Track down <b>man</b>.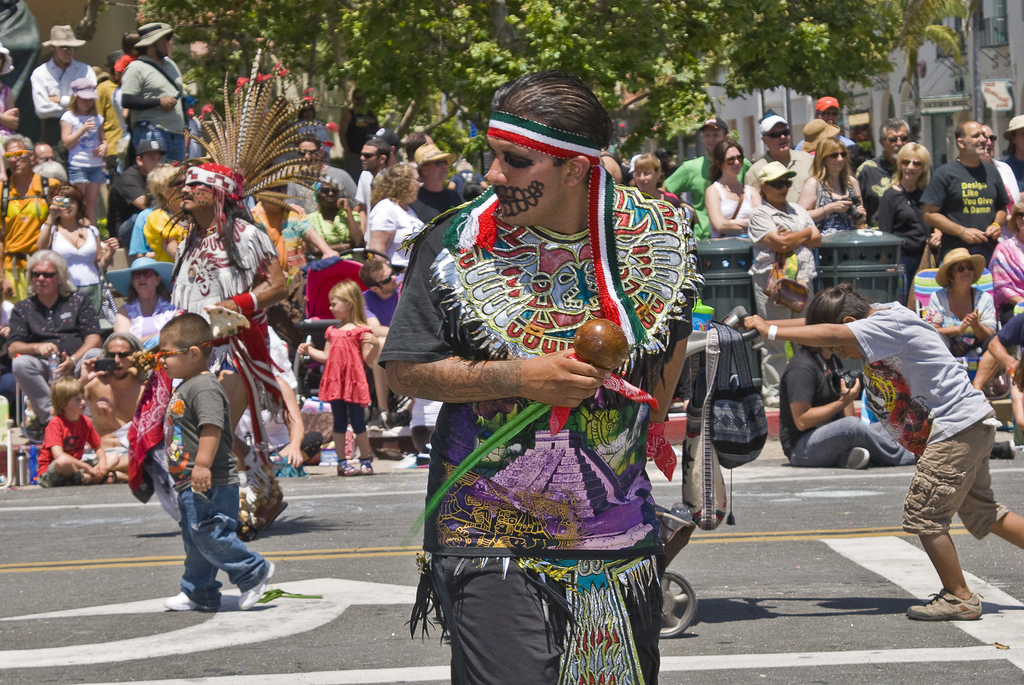
Tracked to pyautogui.locateOnScreen(120, 25, 188, 163).
